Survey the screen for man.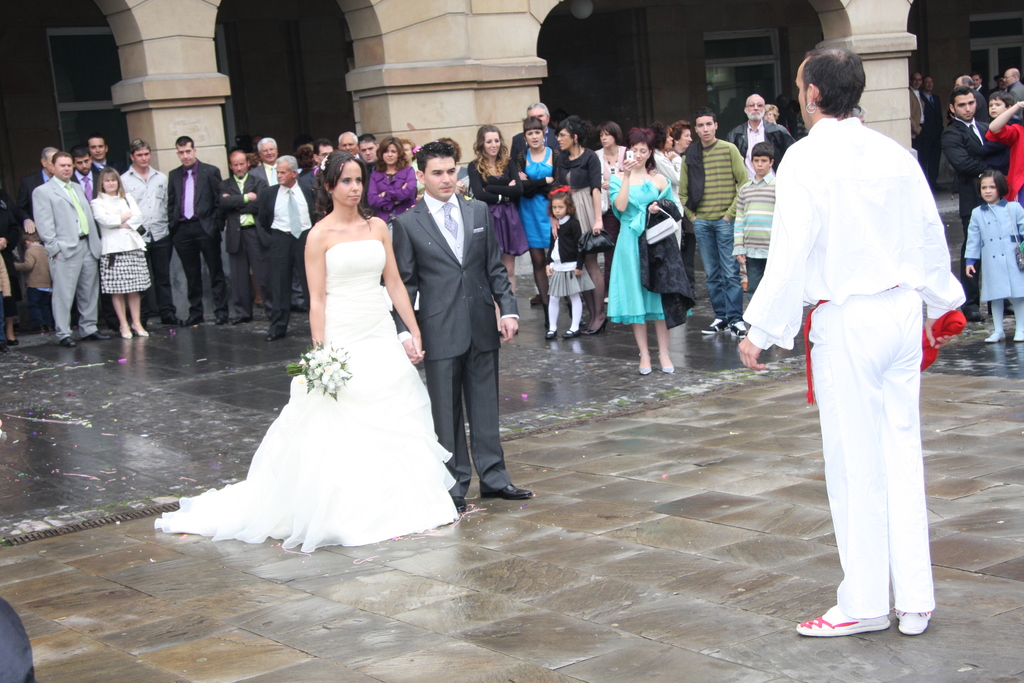
Survey found: pyautogui.locateOnScreen(66, 147, 102, 195).
